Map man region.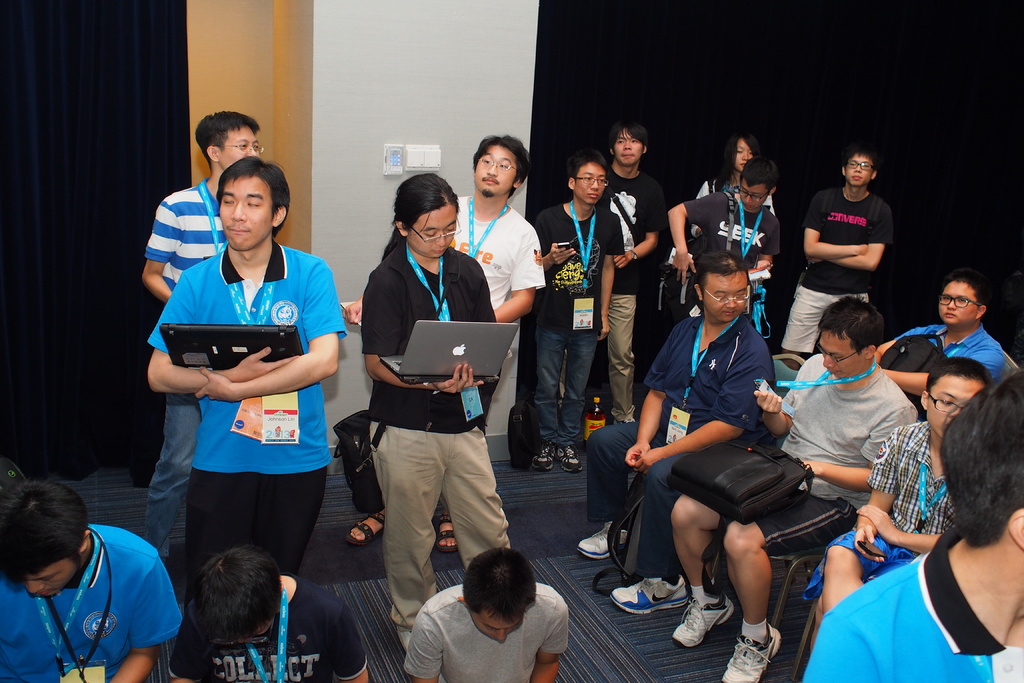
Mapped to [598,122,653,431].
